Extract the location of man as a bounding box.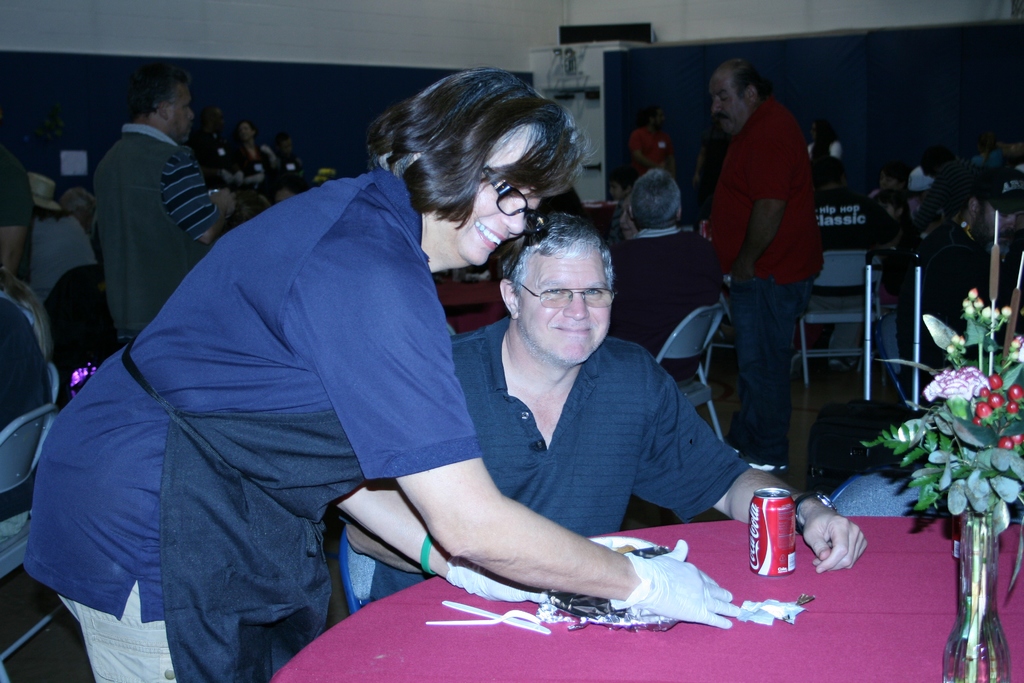
{"x1": 892, "y1": 167, "x2": 1023, "y2": 412}.
